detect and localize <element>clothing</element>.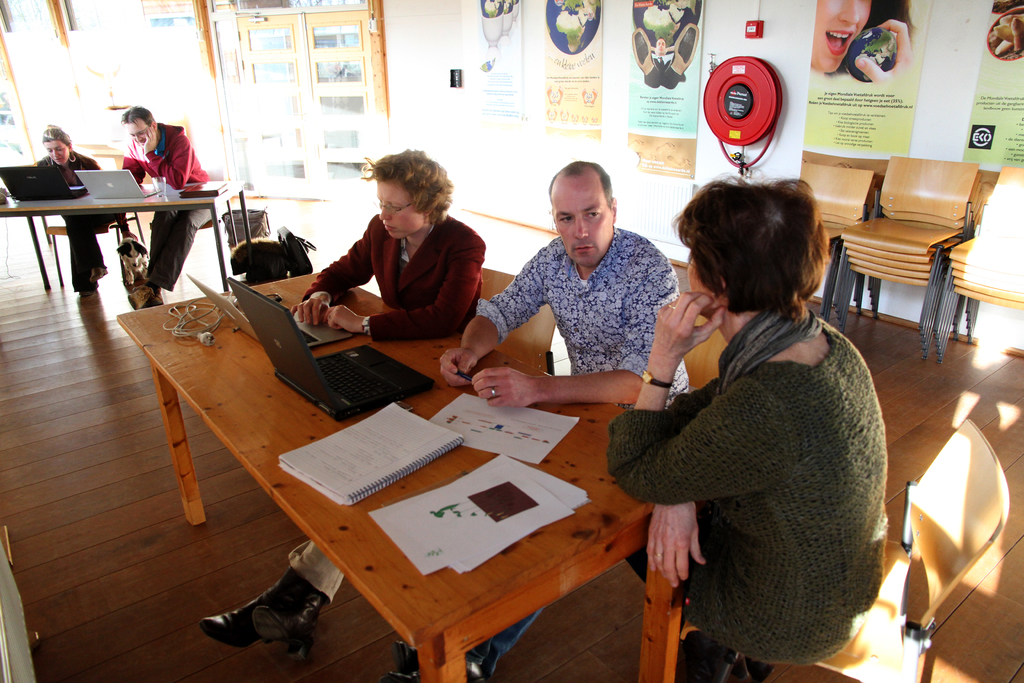
Localized at {"left": 283, "top": 228, "right": 689, "bottom": 610}.
